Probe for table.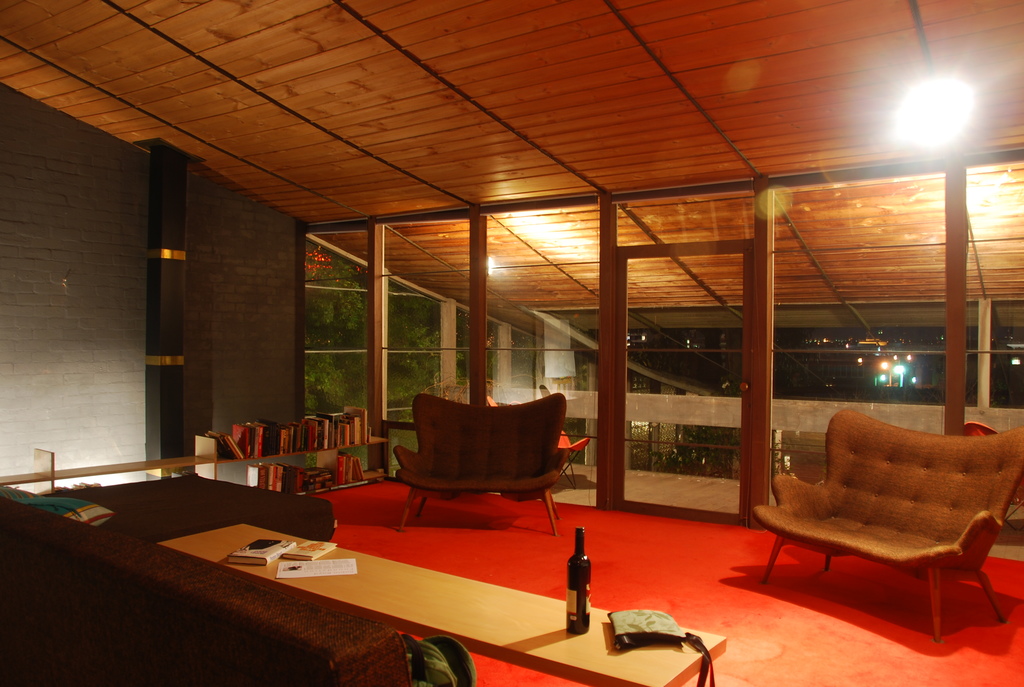
Probe result: [x1=156, y1=522, x2=728, y2=686].
